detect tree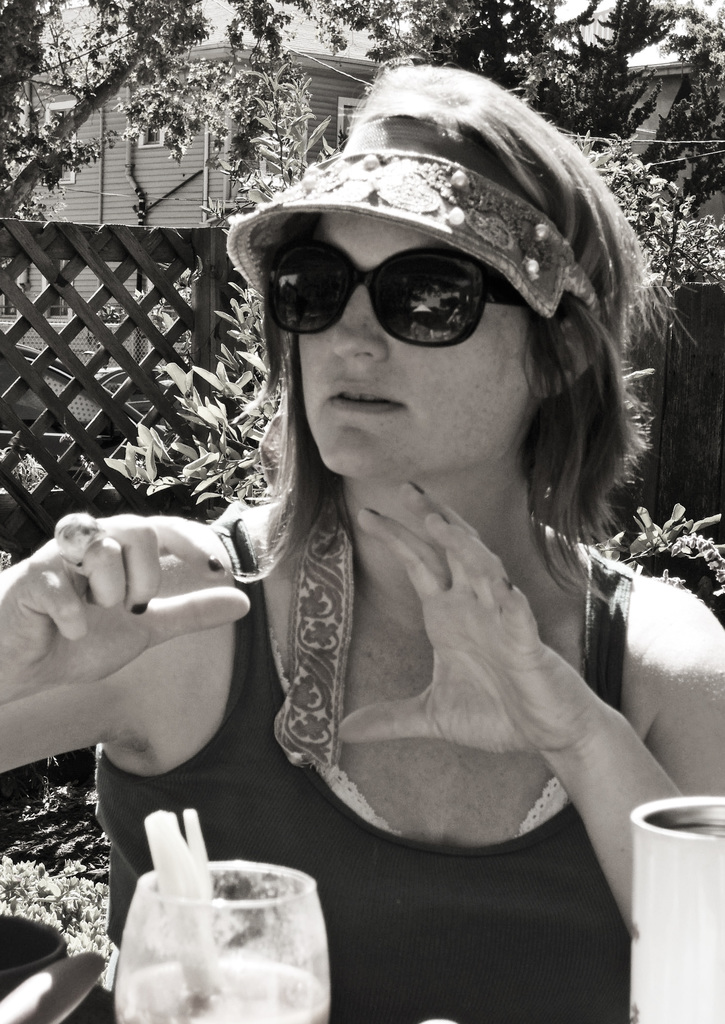
crop(567, 130, 724, 287)
